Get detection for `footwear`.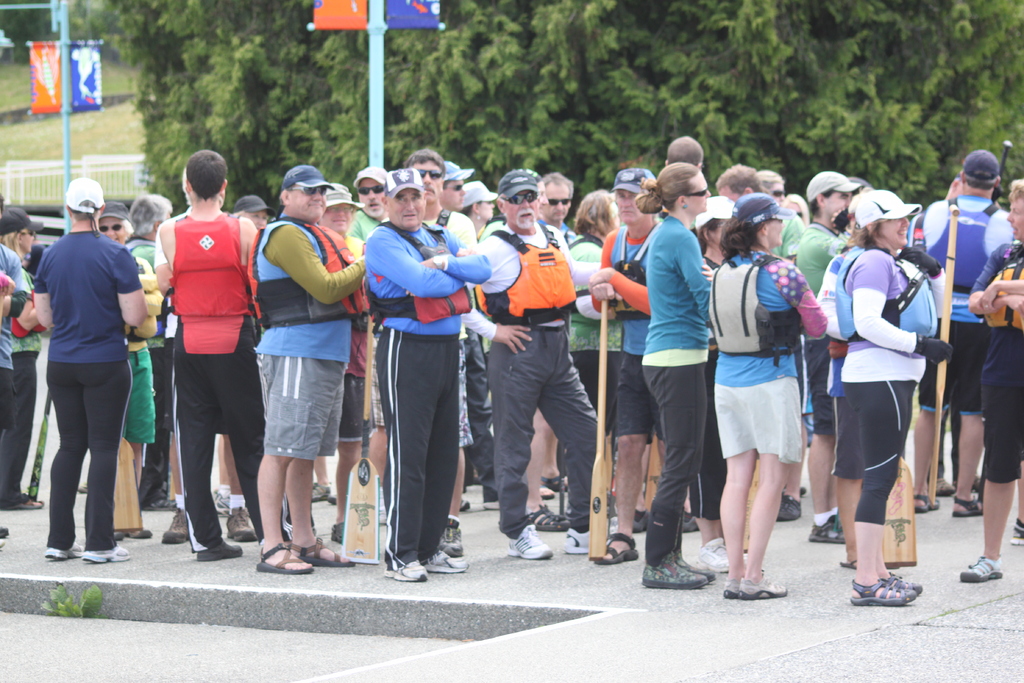
Detection: box=[158, 504, 187, 543].
